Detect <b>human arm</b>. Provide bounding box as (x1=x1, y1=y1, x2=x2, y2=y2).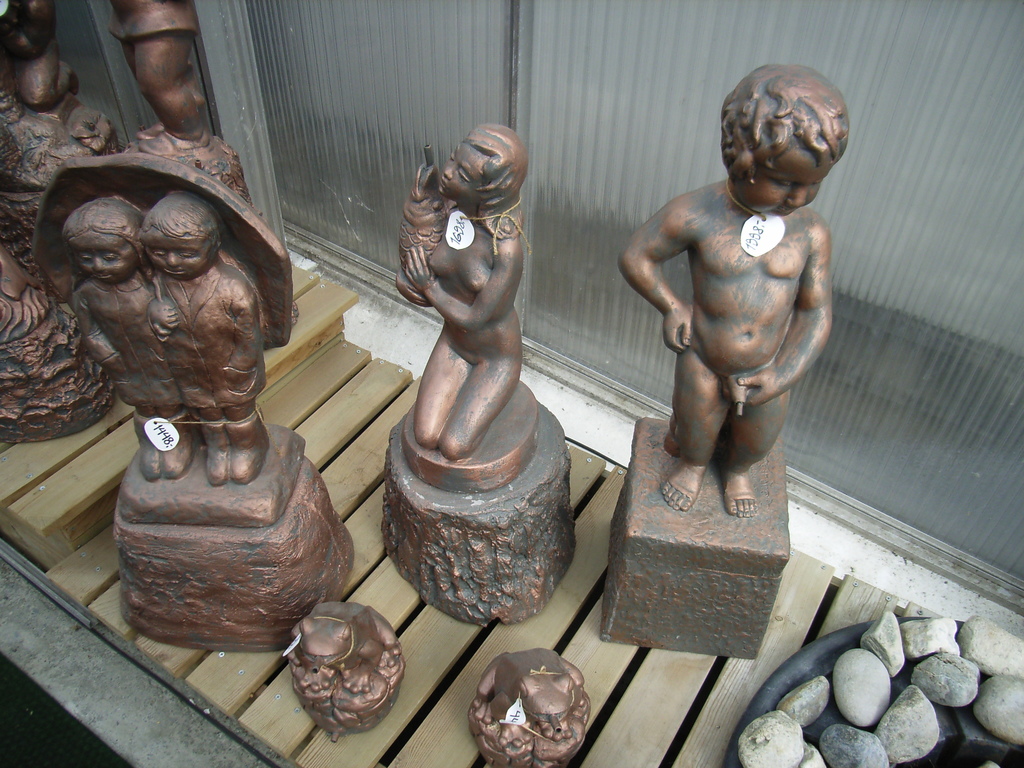
(x1=152, y1=319, x2=166, y2=344).
